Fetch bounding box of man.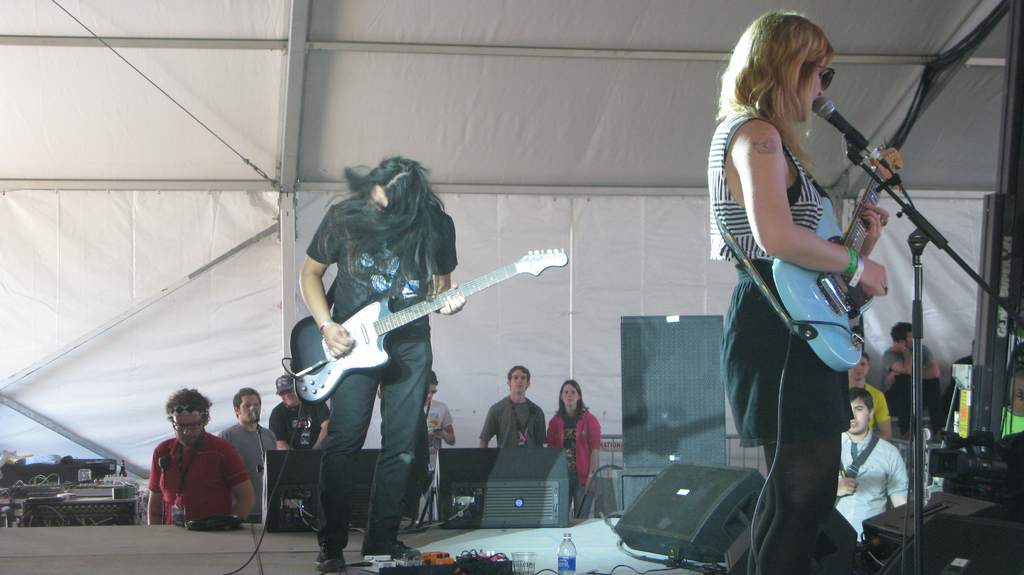
Bbox: (left=132, top=390, right=250, bottom=529).
